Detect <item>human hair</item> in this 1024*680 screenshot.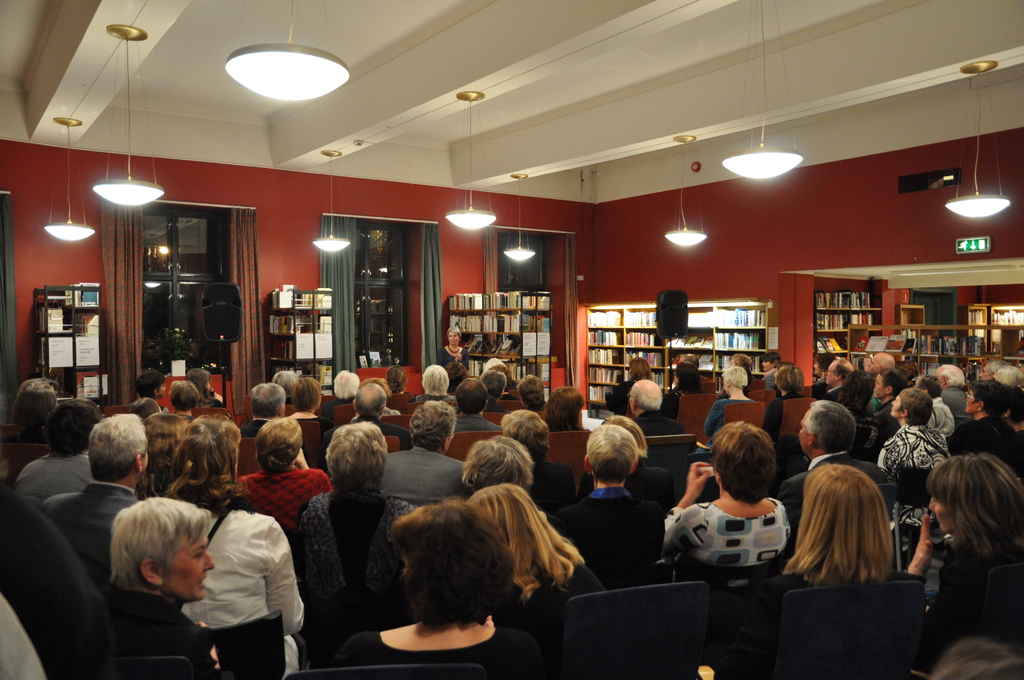
Detection: [187,421,243,479].
